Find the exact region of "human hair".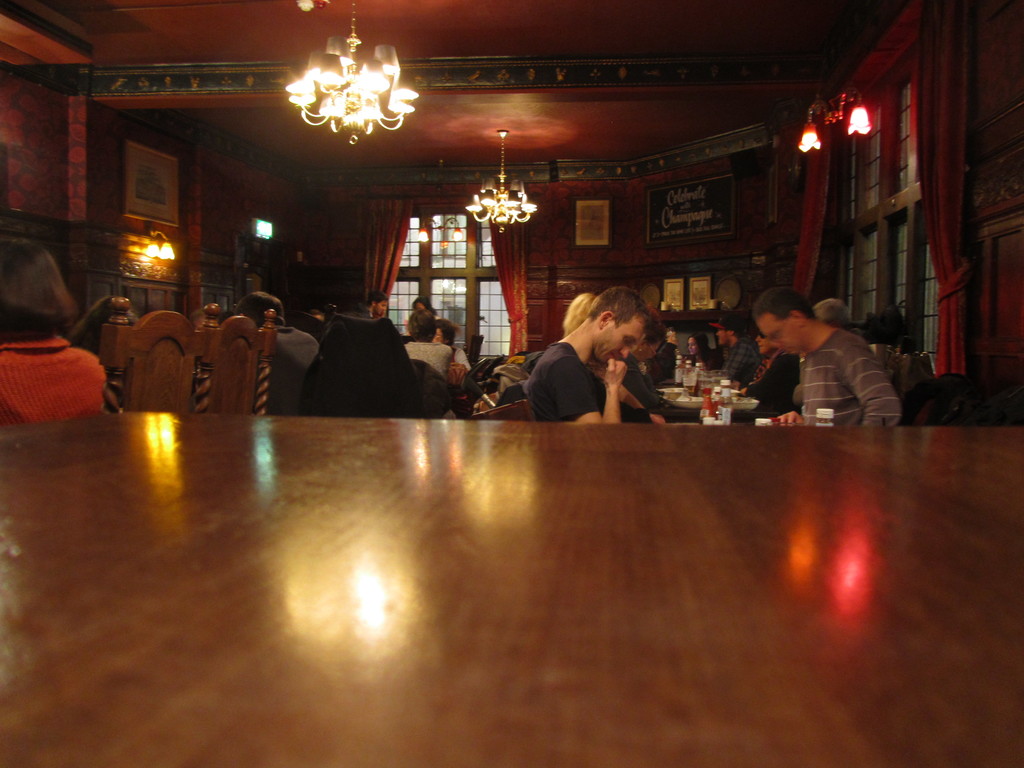
Exact region: {"left": 405, "top": 310, "right": 431, "bottom": 338}.
